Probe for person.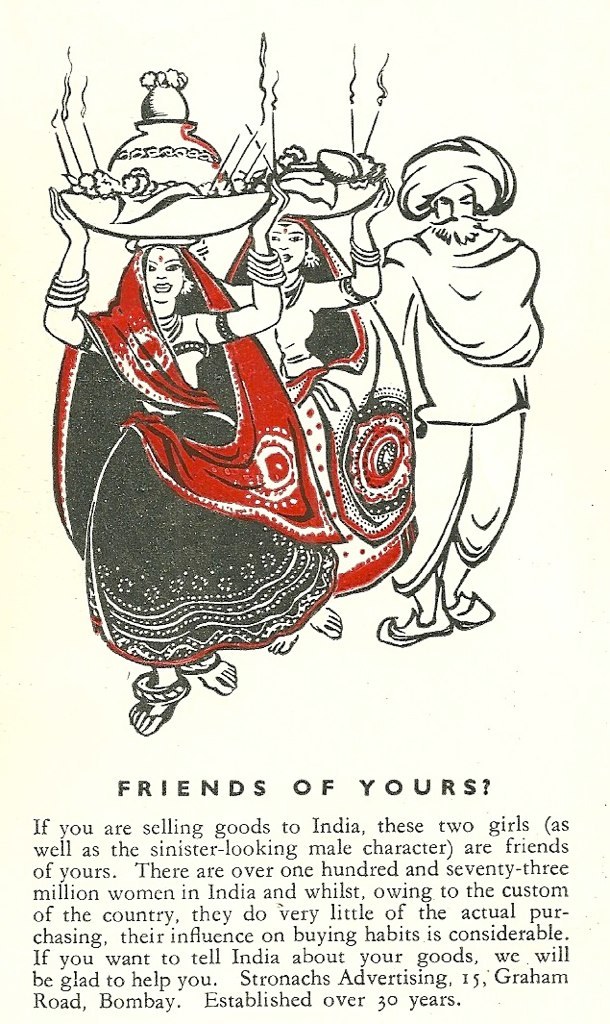
Probe result: x1=197, y1=177, x2=418, y2=654.
